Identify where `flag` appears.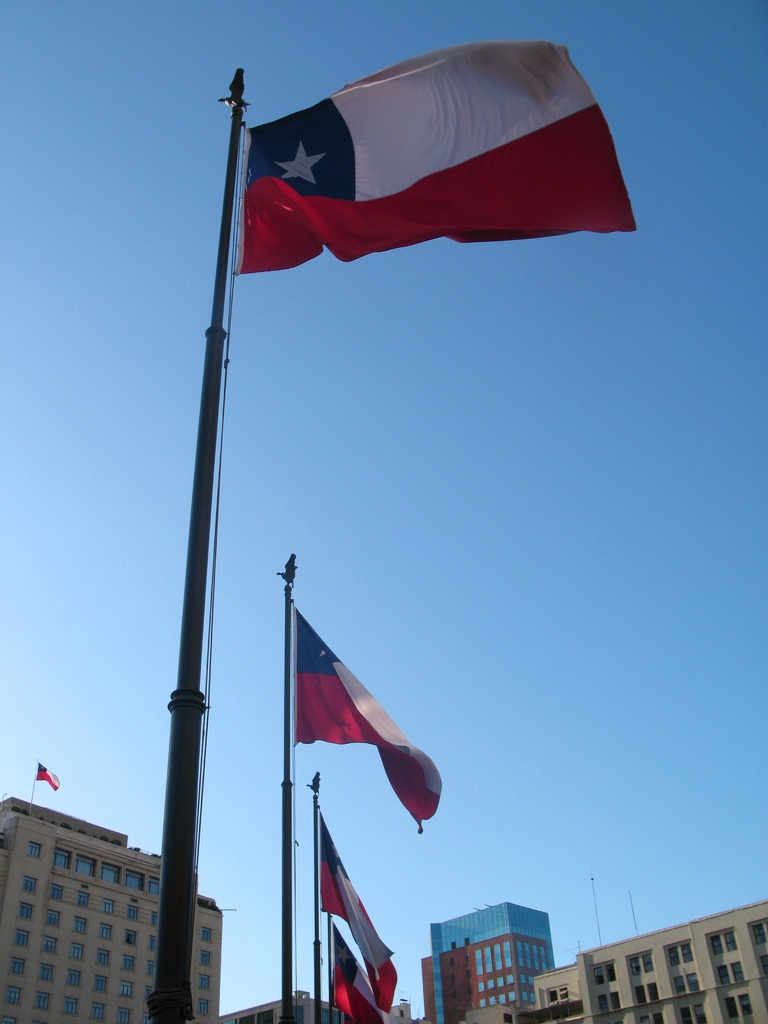
Appears at [237,40,639,281].
